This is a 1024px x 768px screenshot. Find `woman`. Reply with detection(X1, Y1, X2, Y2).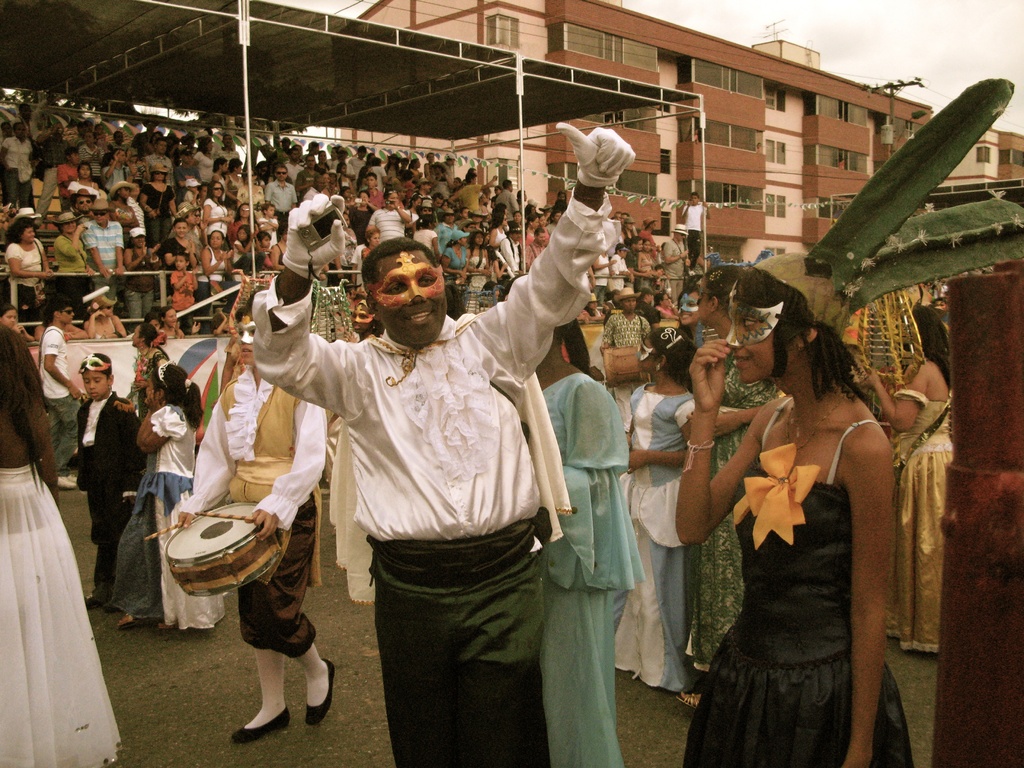
detection(333, 211, 362, 280).
